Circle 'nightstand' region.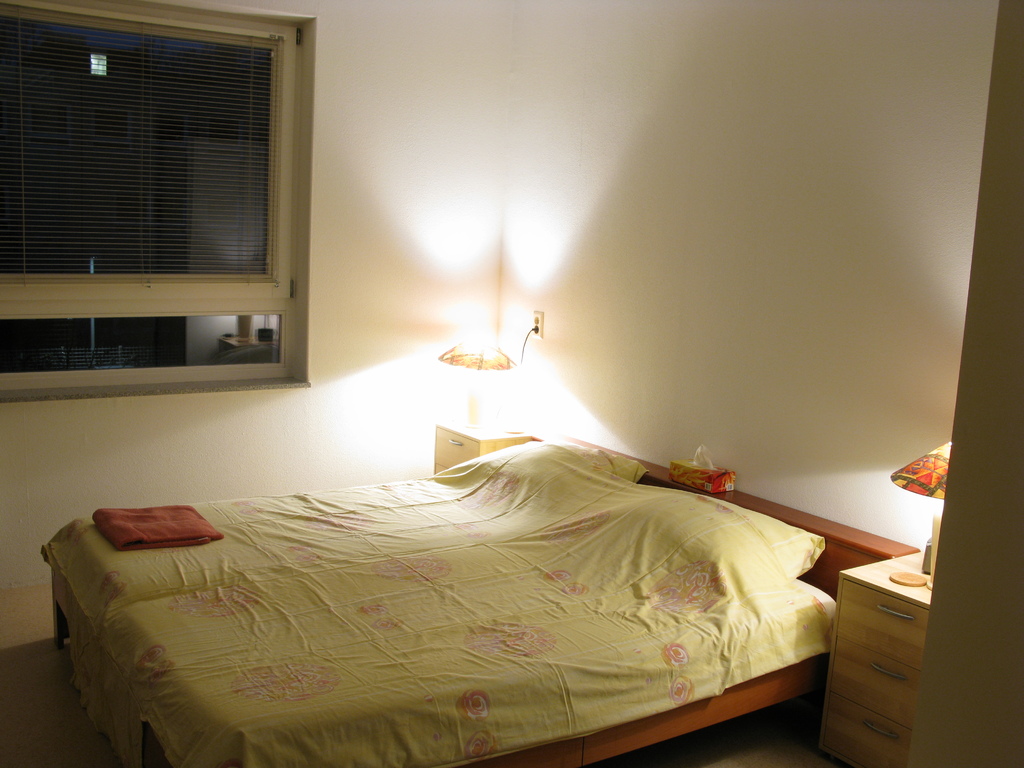
Region: bbox=[817, 518, 941, 760].
